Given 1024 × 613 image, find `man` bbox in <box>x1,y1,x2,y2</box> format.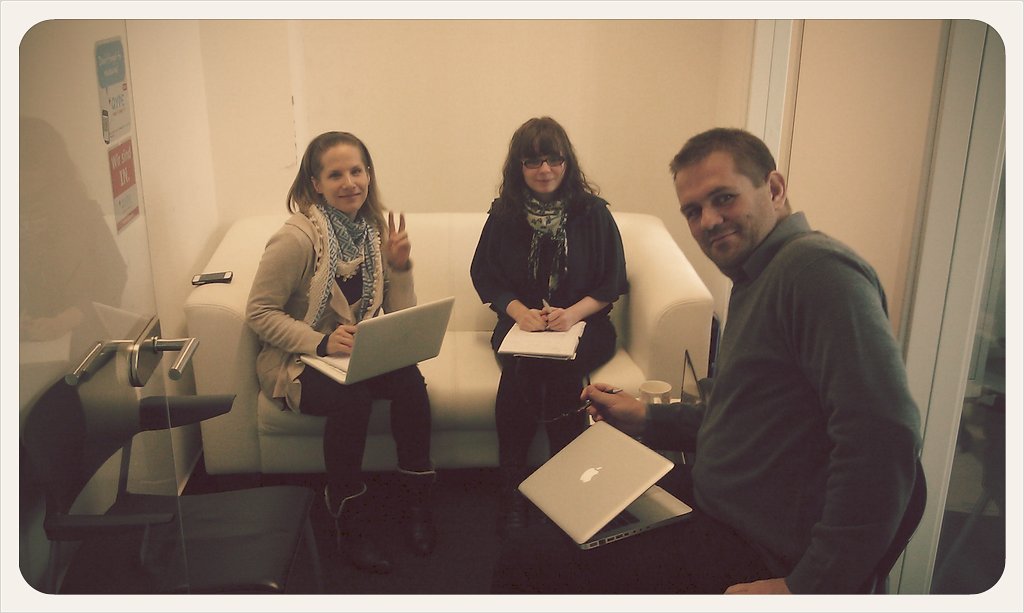
<box>574,120,927,611</box>.
